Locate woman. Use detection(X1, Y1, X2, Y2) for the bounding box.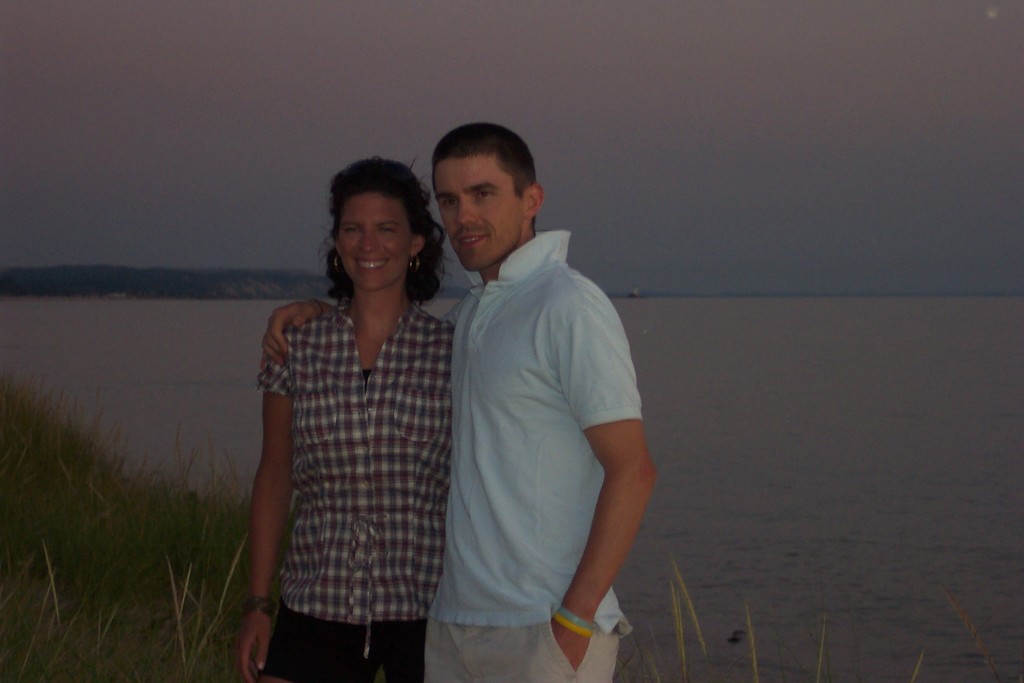
detection(233, 152, 455, 682).
